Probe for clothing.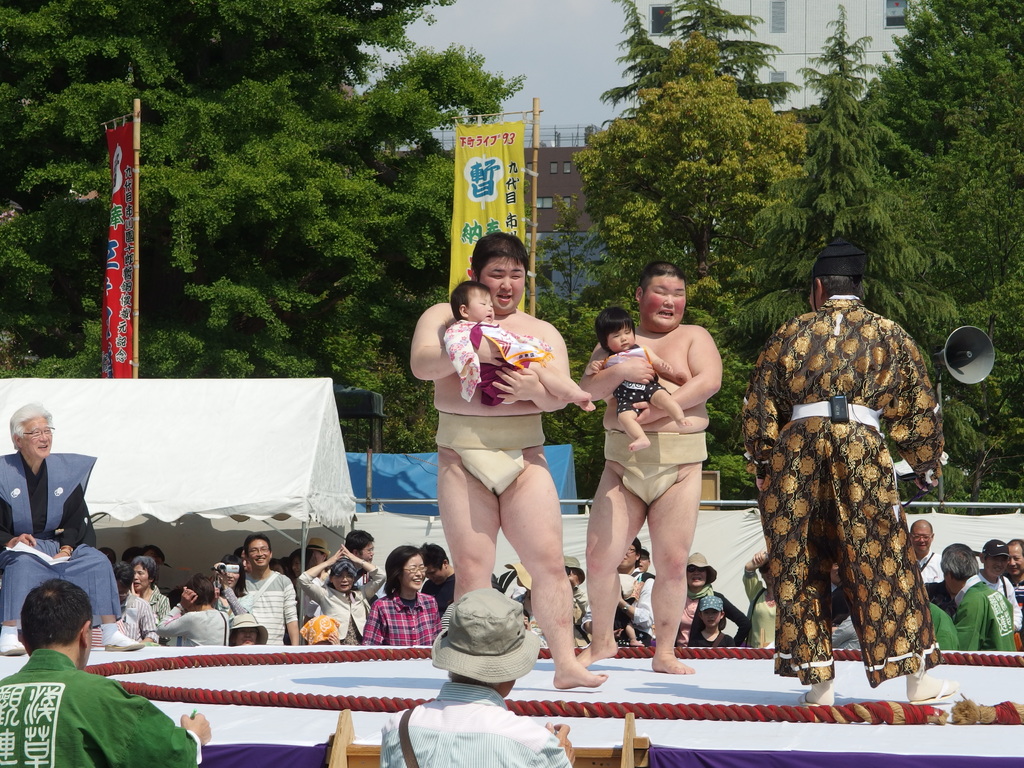
Probe result: select_region(375, 682, 579, 767).
